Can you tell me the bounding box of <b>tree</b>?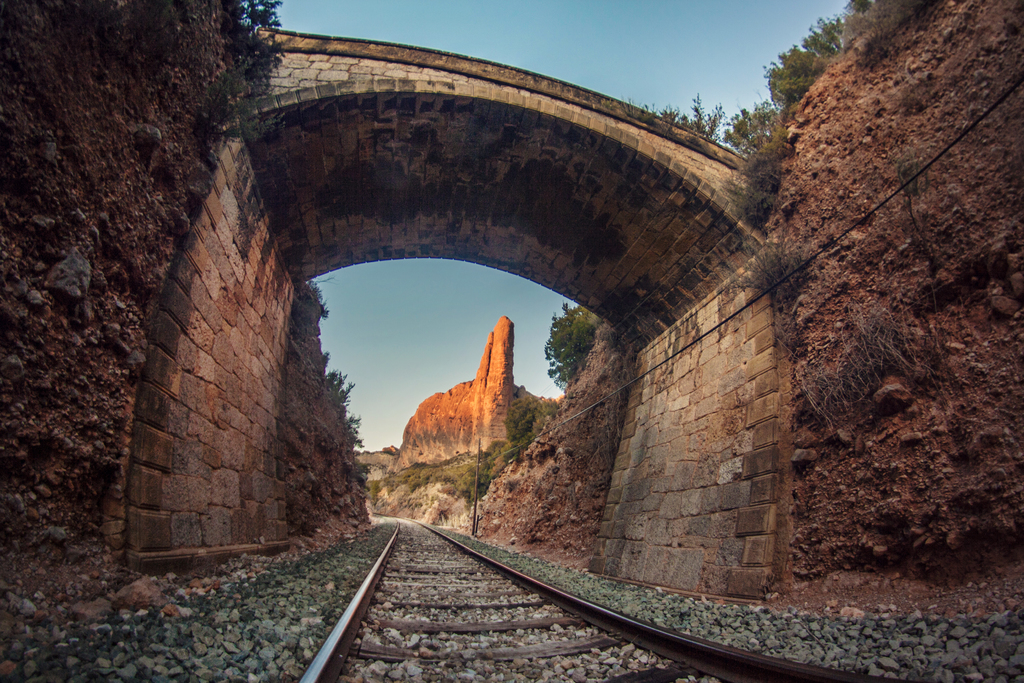
<region>664, 92, 716, 134</region>.
